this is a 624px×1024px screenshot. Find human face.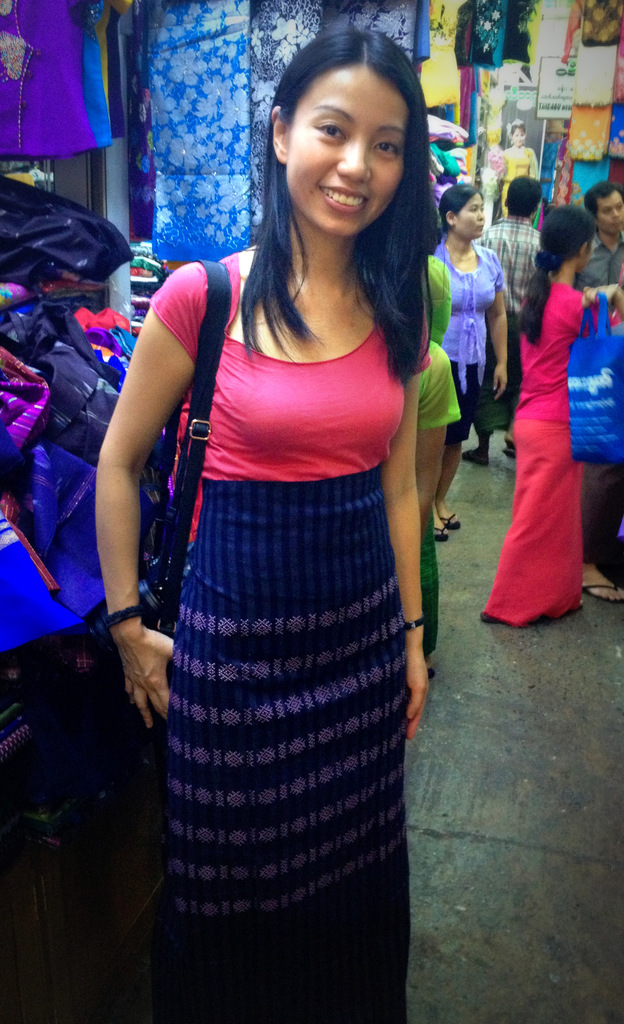
Bounding box: 601:182:623:225.
